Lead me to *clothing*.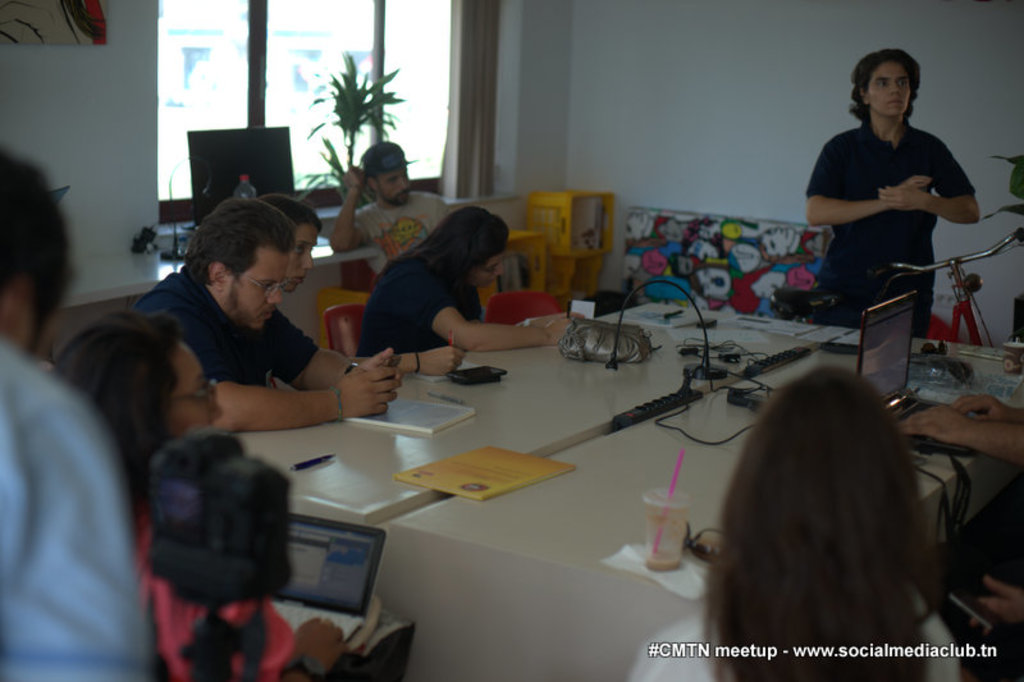
Lead to detection(134, 258, 315, 379).
